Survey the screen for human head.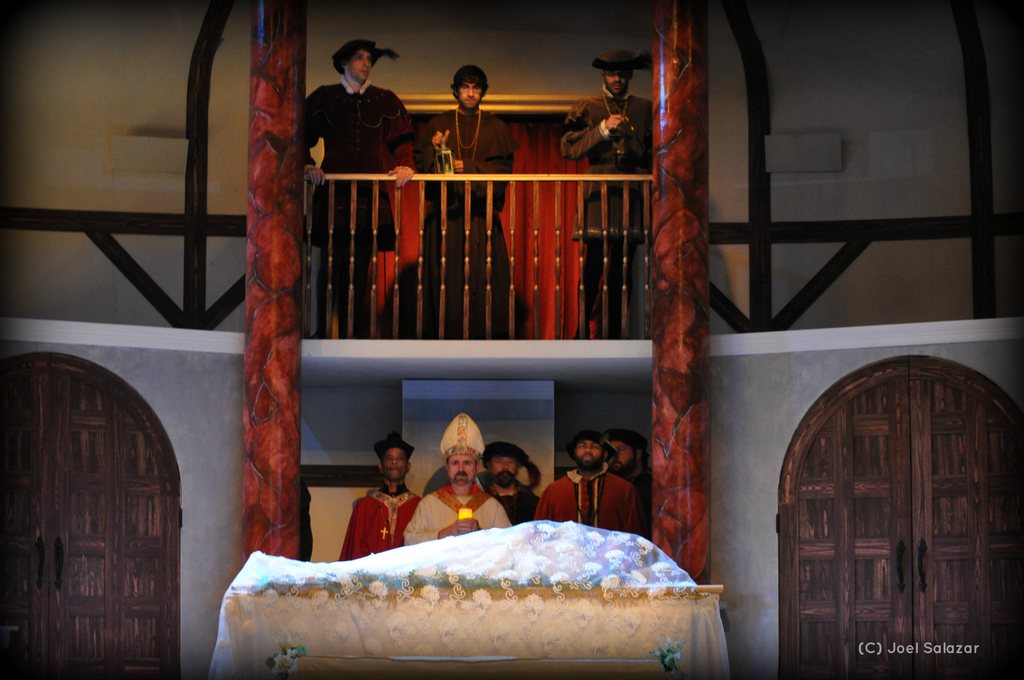
Survey found: locate(451, 65, 487, 109).
